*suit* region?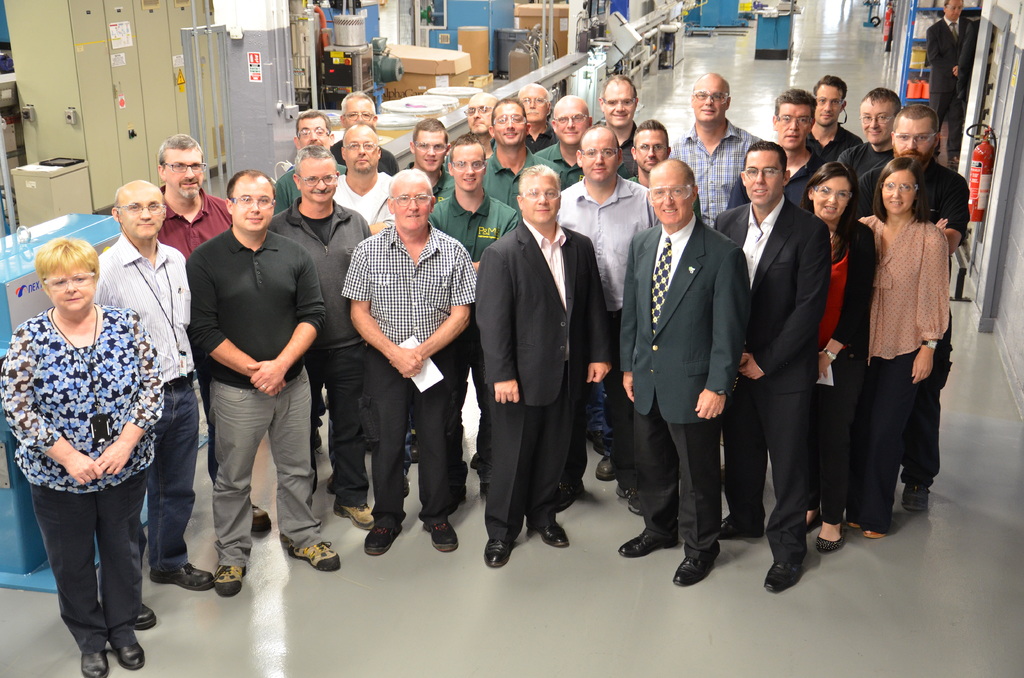
924,15,971,164
